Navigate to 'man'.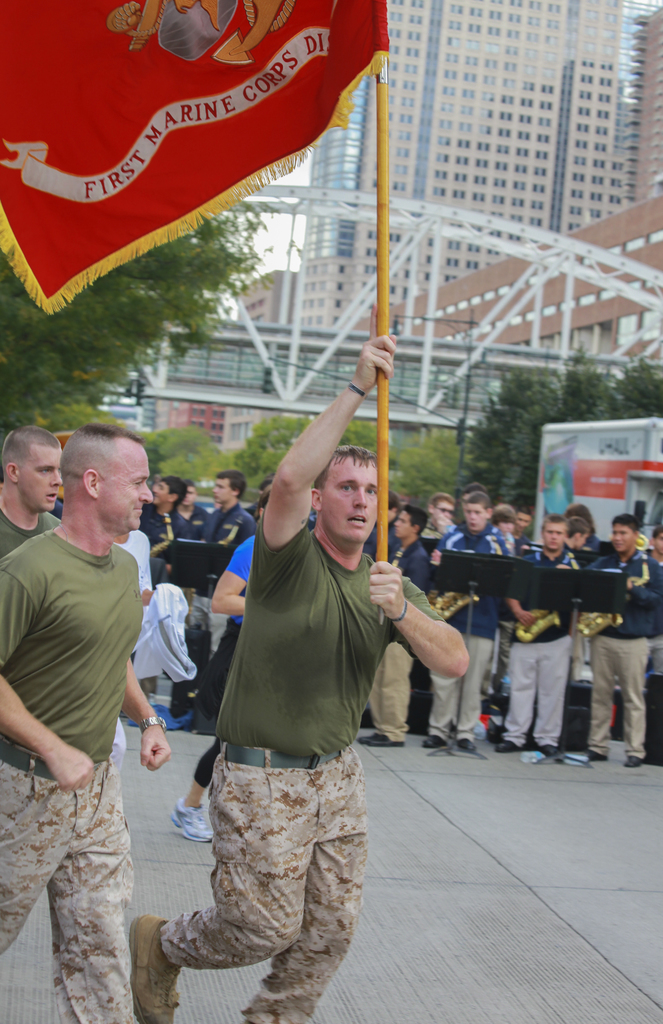
Navigation target: l=491, t=513, r=577, b=758.
